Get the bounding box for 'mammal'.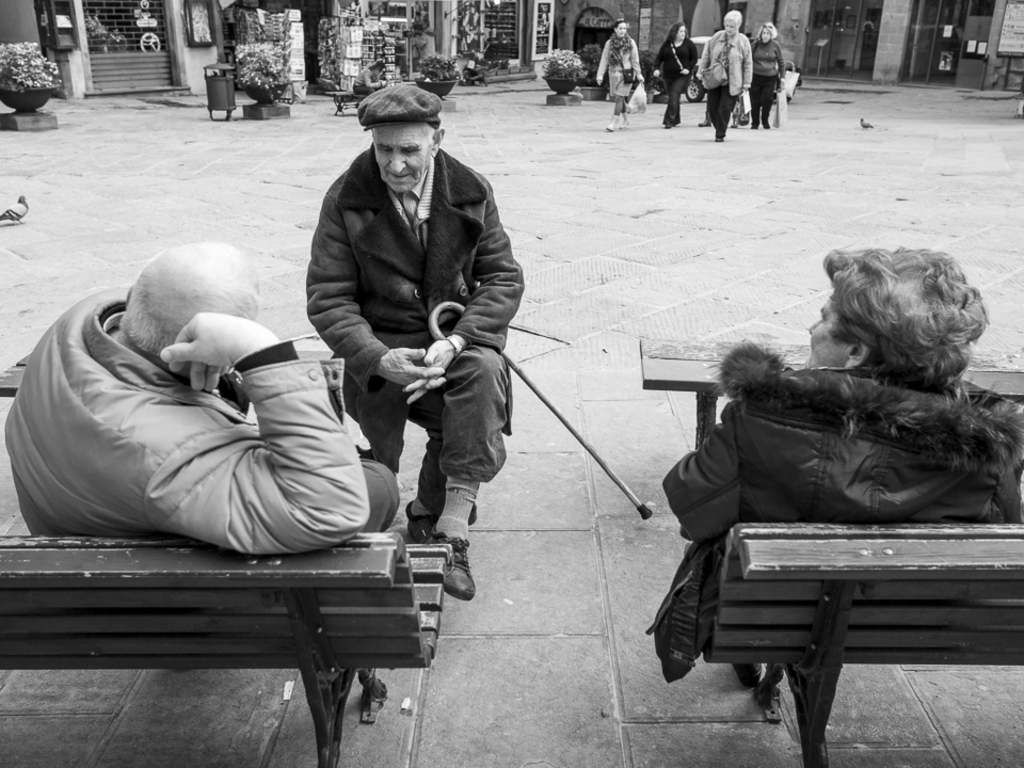
{"left": 0, "top": 241, "right": 410, "bottom": 550}.
